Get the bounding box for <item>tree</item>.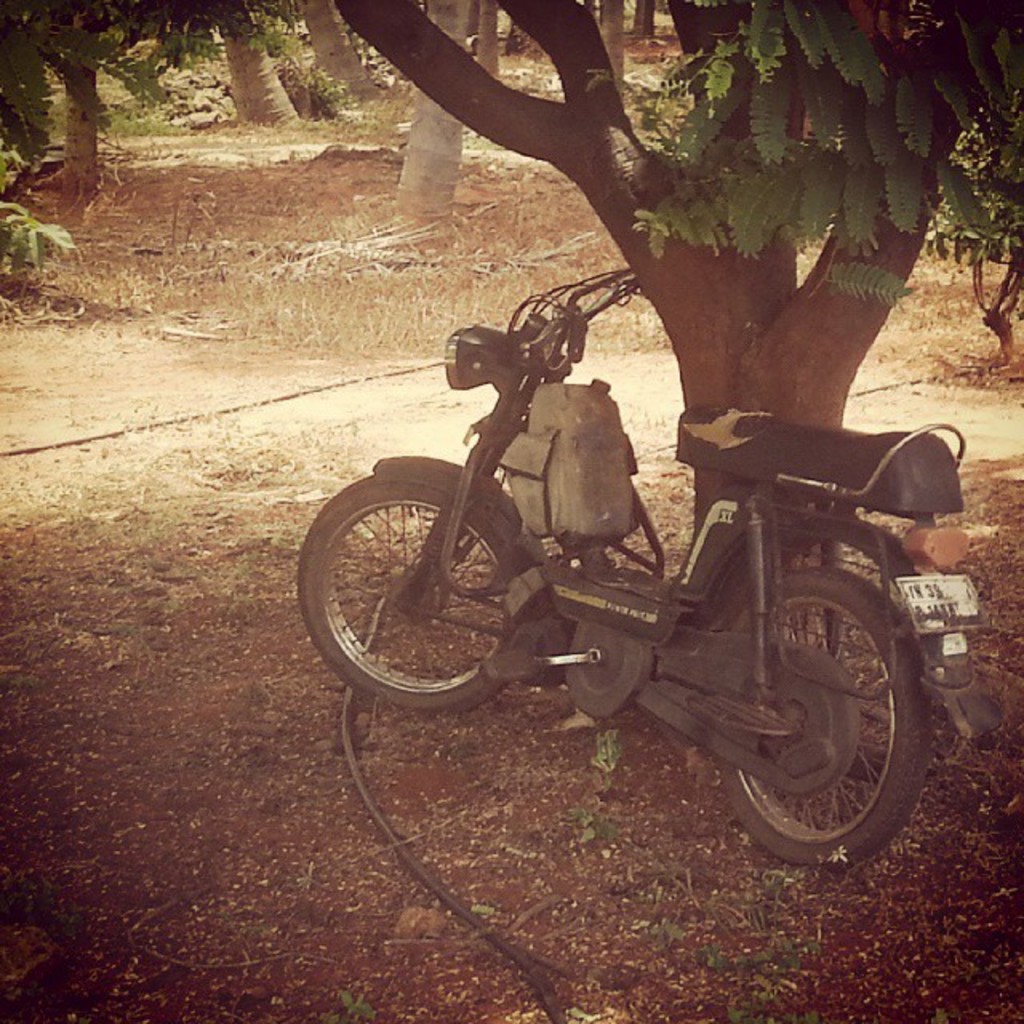
<bbox>472, 6, 501, 77</bbox>.
